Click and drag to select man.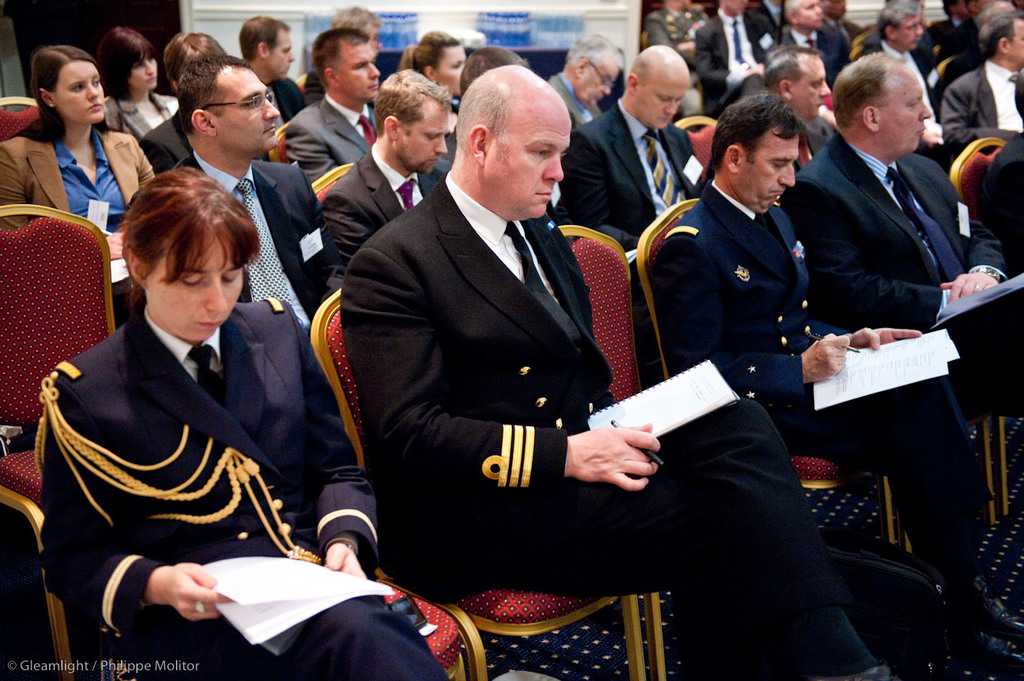
Selection: bbox=(689, 0, 785, 99).
